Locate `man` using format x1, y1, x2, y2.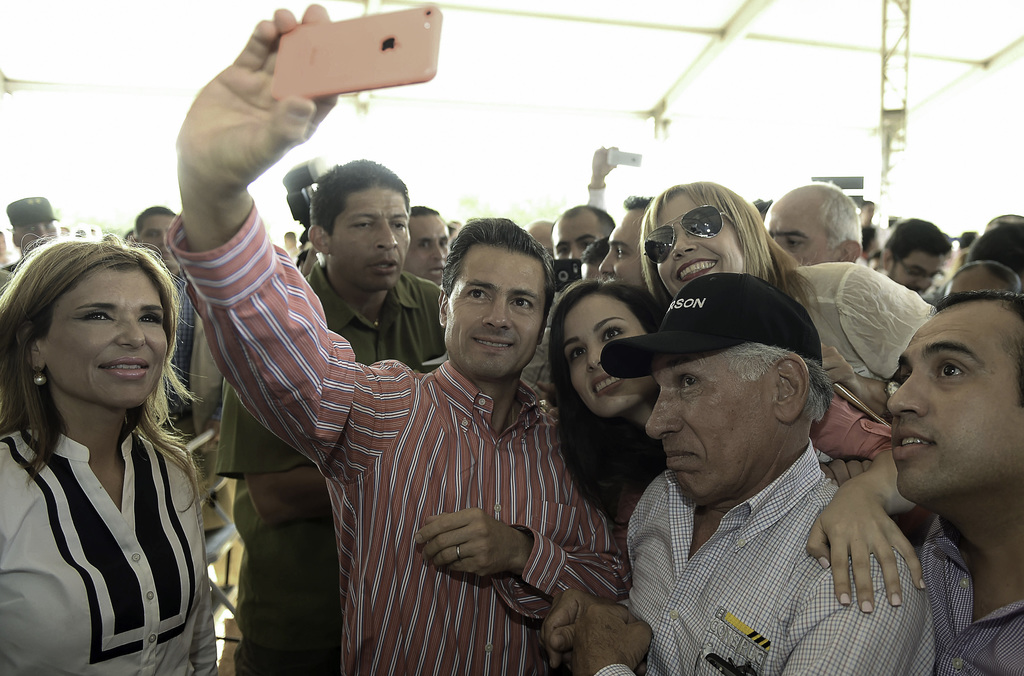
756, 176, 869, 259.
